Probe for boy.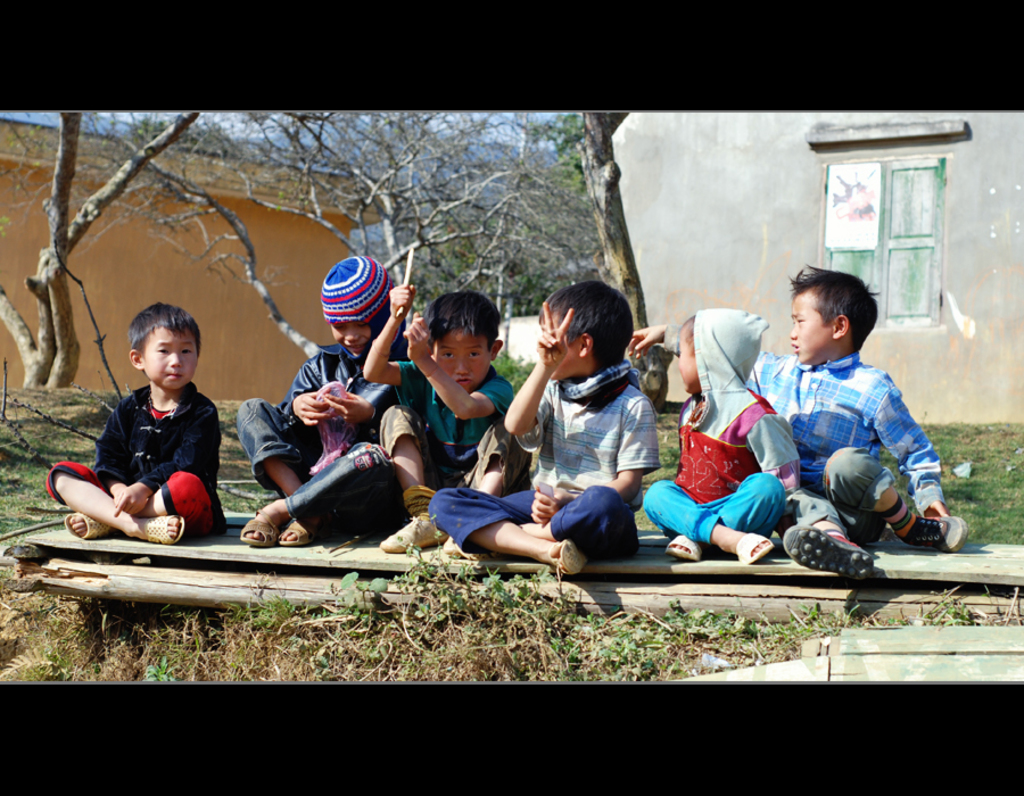
Probe result: bbox=(233, 255, 413, 546).
